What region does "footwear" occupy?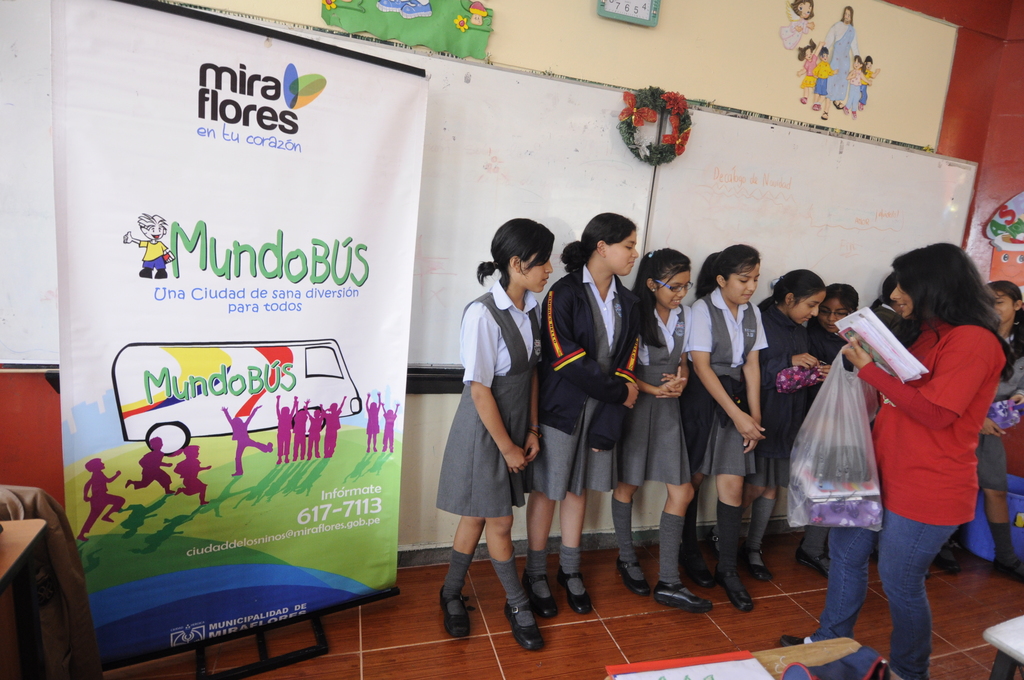
box(780, 634, 808, 647).
